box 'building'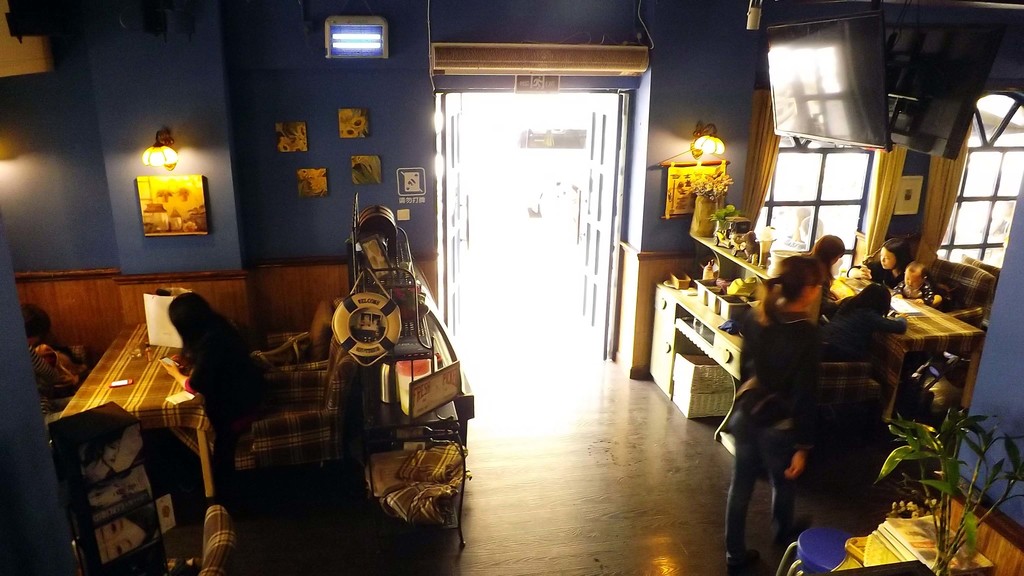
[x1=0, y1=0, x2=1023, y2=575]
